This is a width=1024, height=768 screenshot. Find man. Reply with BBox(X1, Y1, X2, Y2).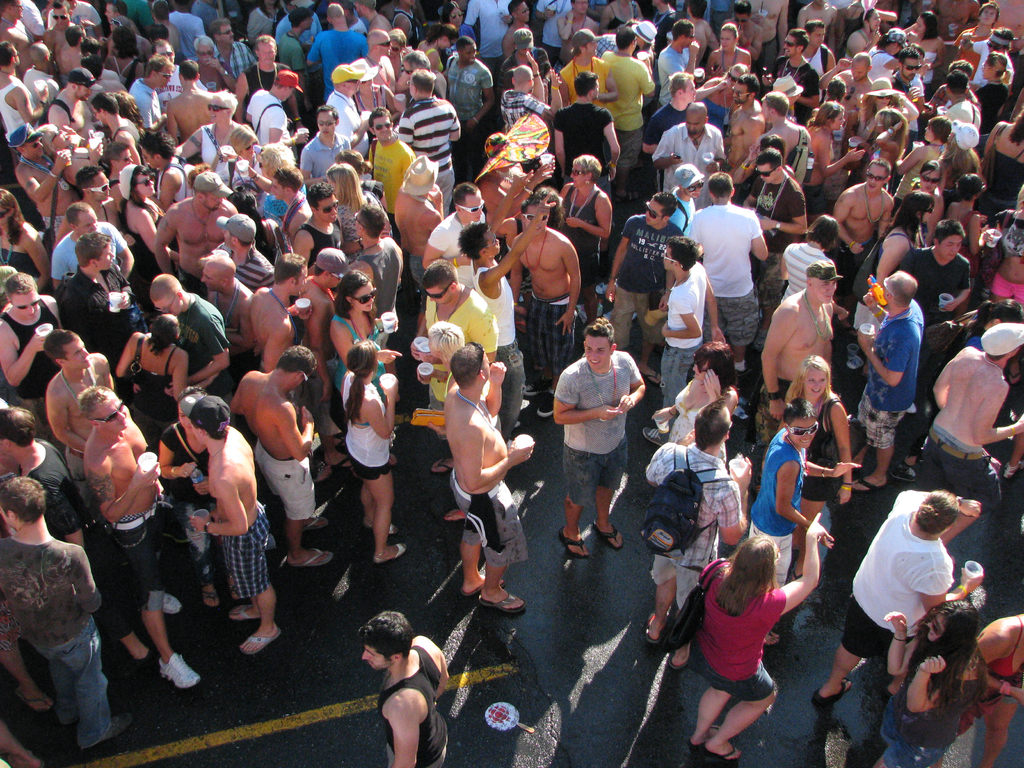
BBox(51, 198, 147, 275).
